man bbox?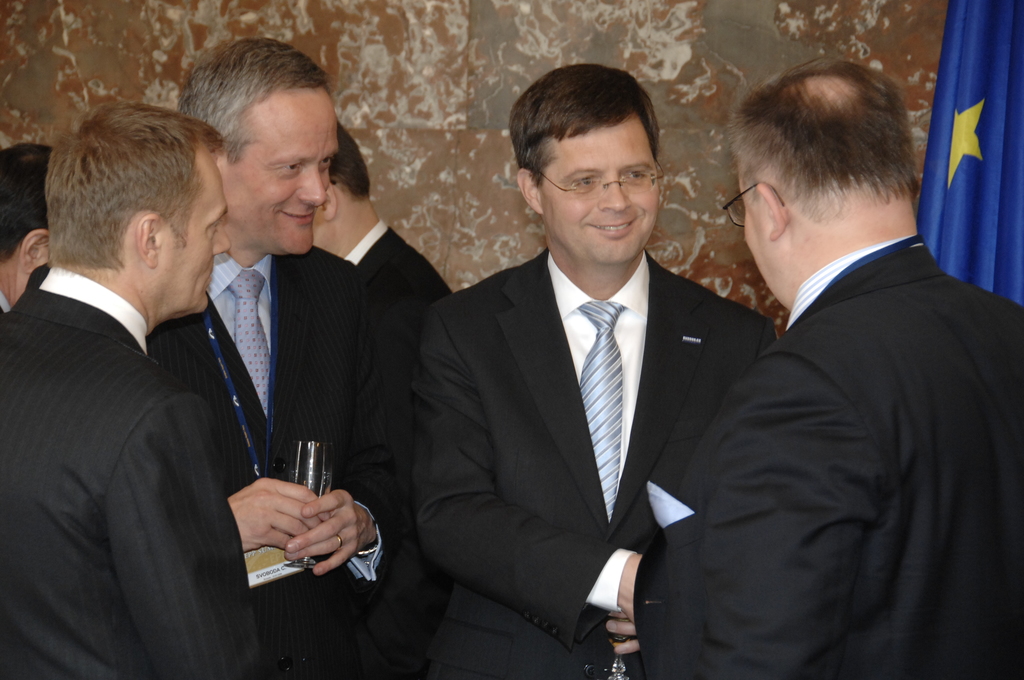
[147, 40, 389, 679]
